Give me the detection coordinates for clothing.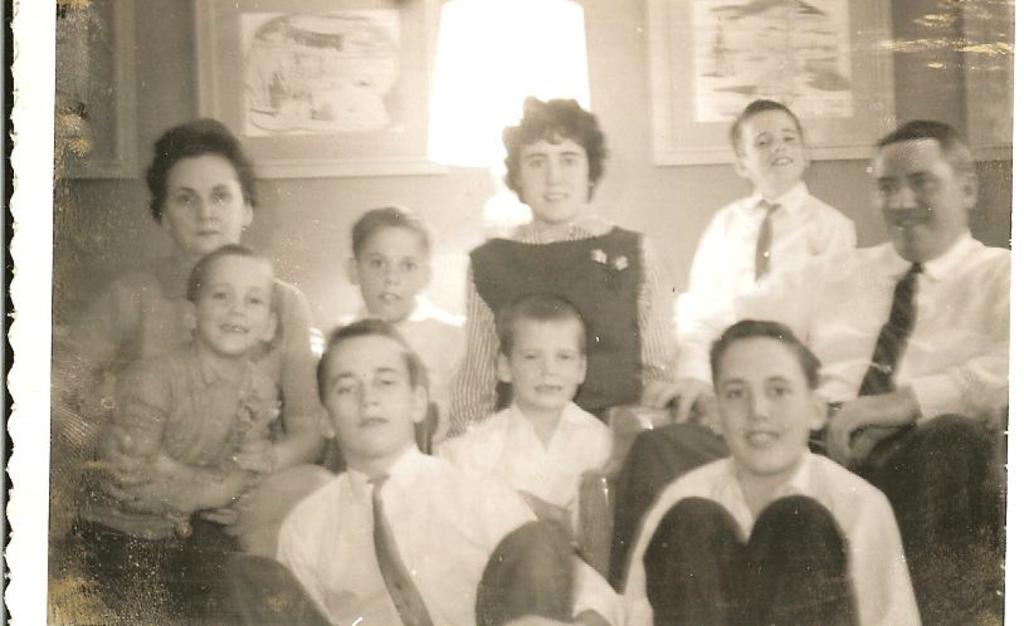
342:297:458:448.
